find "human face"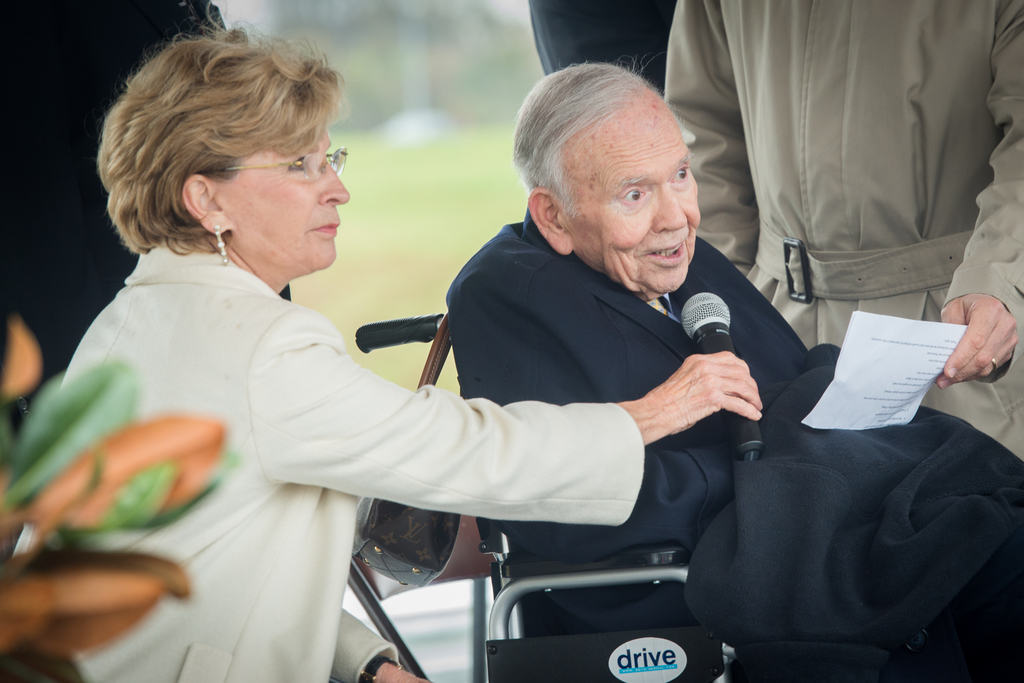
crop(561, 115, 701, 300)
